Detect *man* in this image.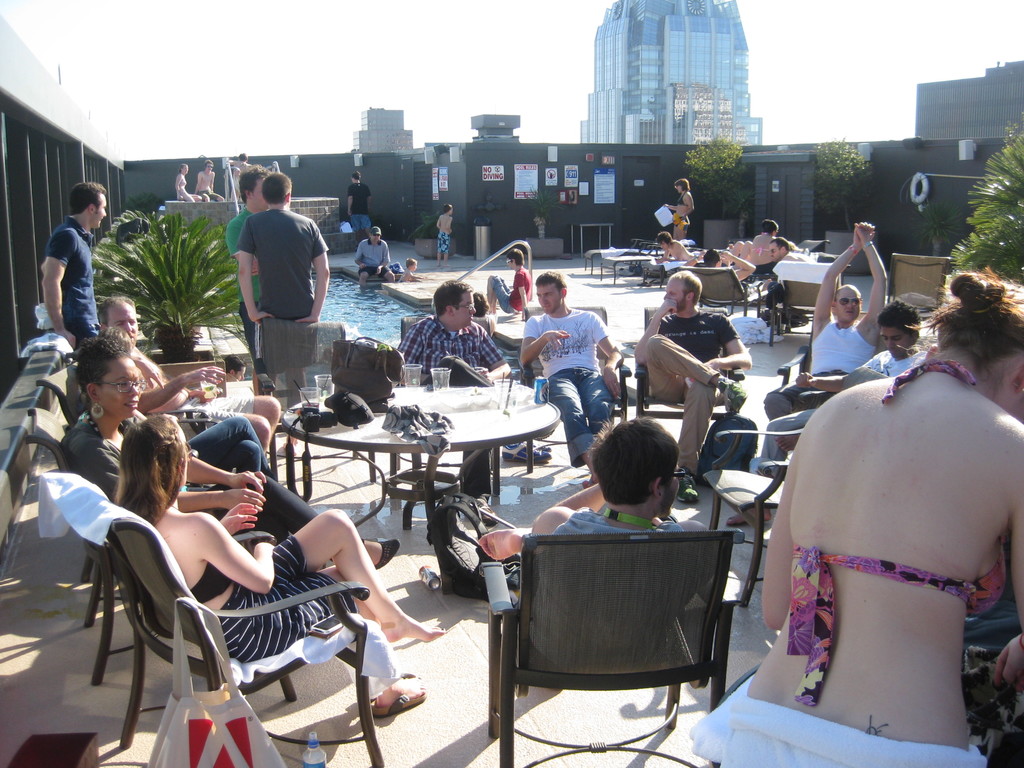
Detection: <region>761, 239, 820, 290</region>.
